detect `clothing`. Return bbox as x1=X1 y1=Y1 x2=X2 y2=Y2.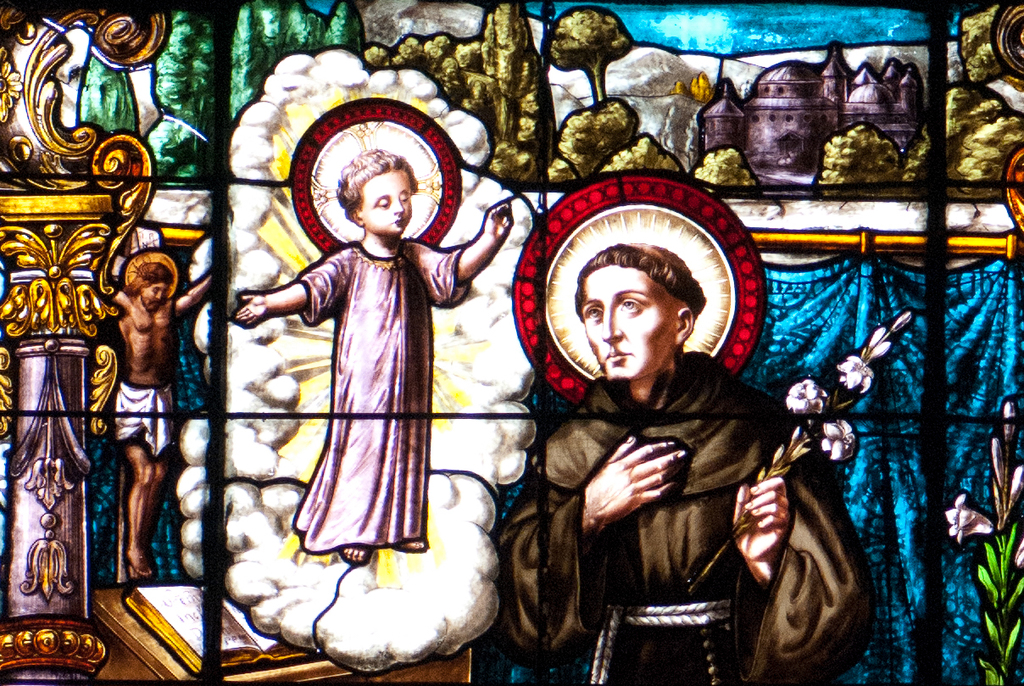
x1=292 y1=245 x2=464 y2=540.
